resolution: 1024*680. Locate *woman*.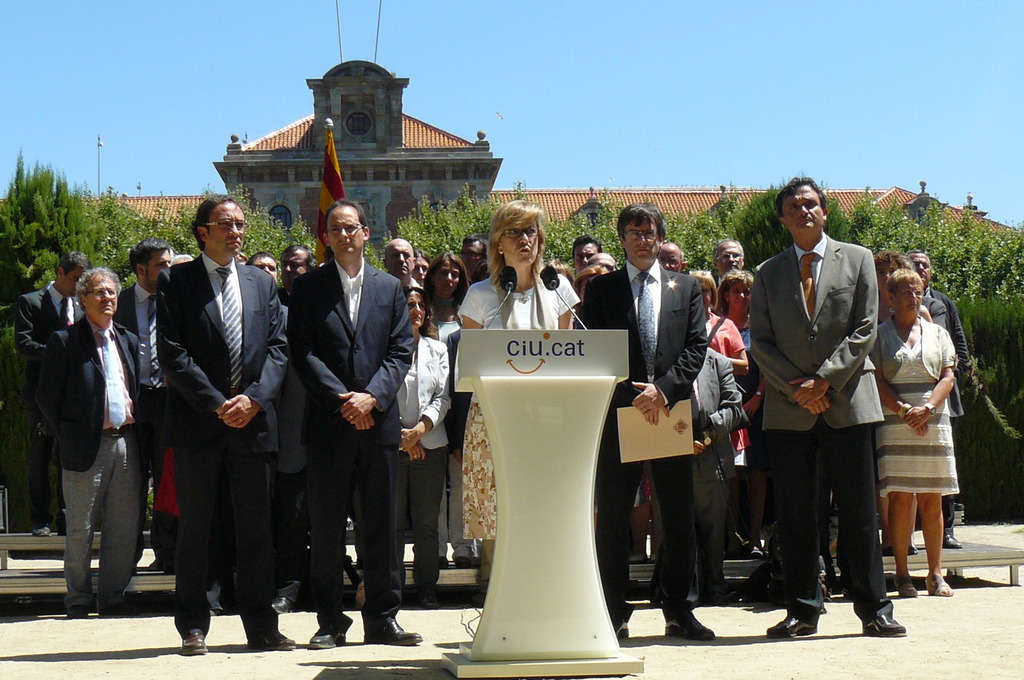
543, 260, 576, 291.
